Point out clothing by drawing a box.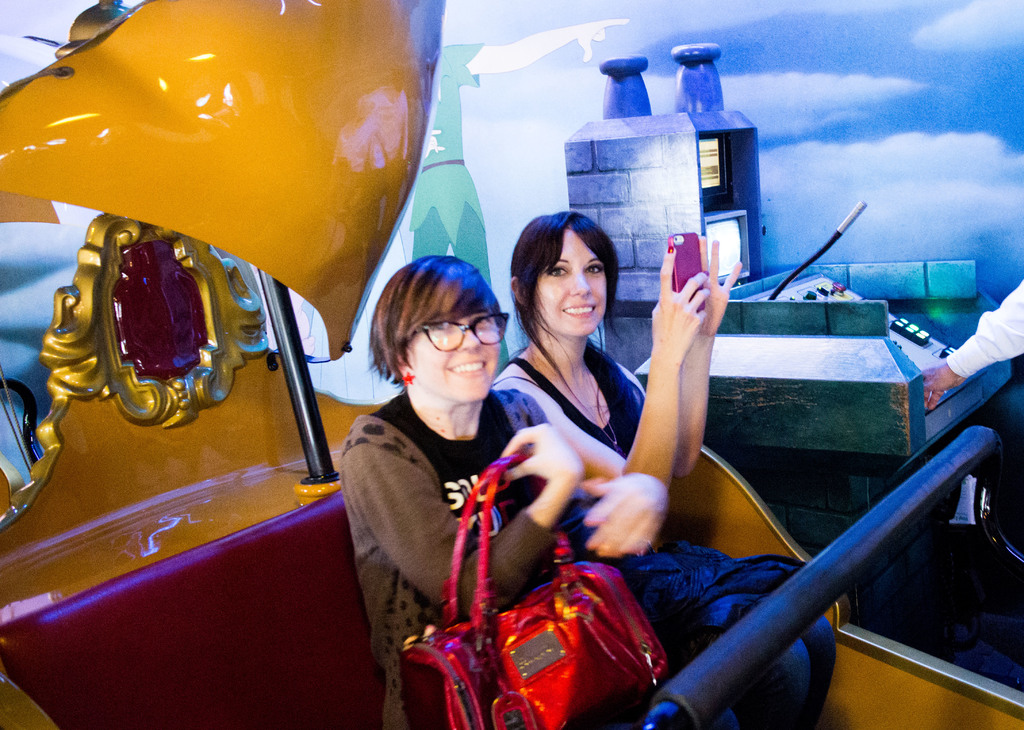
bbox=(948, 280, 1023, 382).
